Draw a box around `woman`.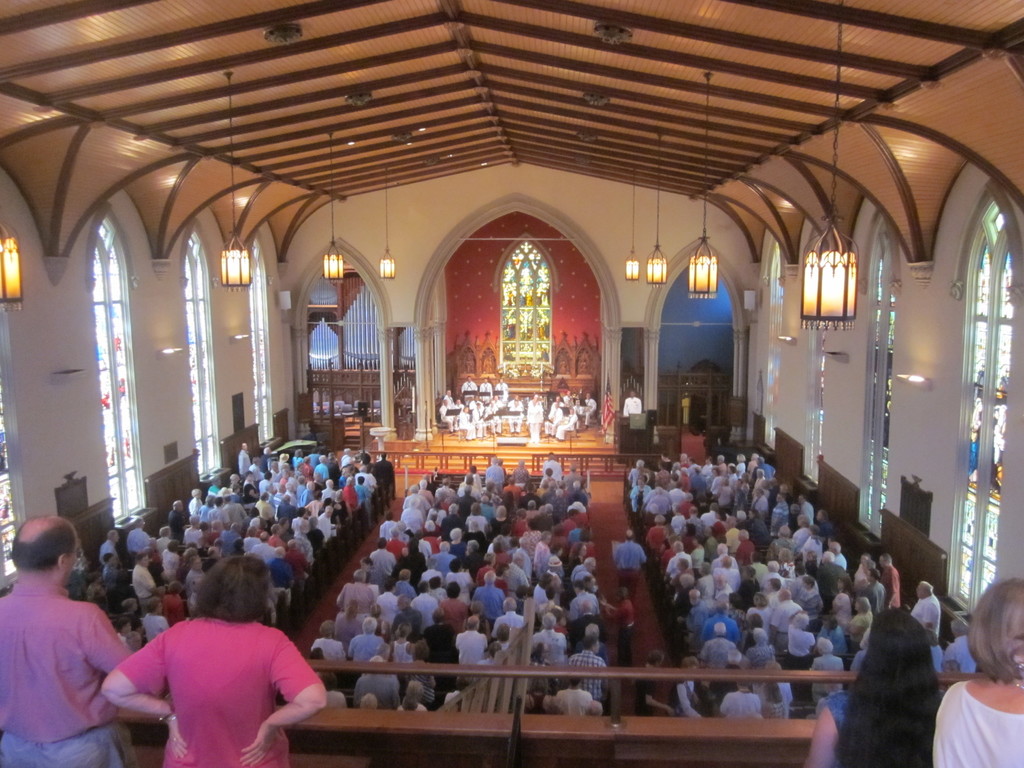
[left=116, top=618, right=132, bottom=648].
